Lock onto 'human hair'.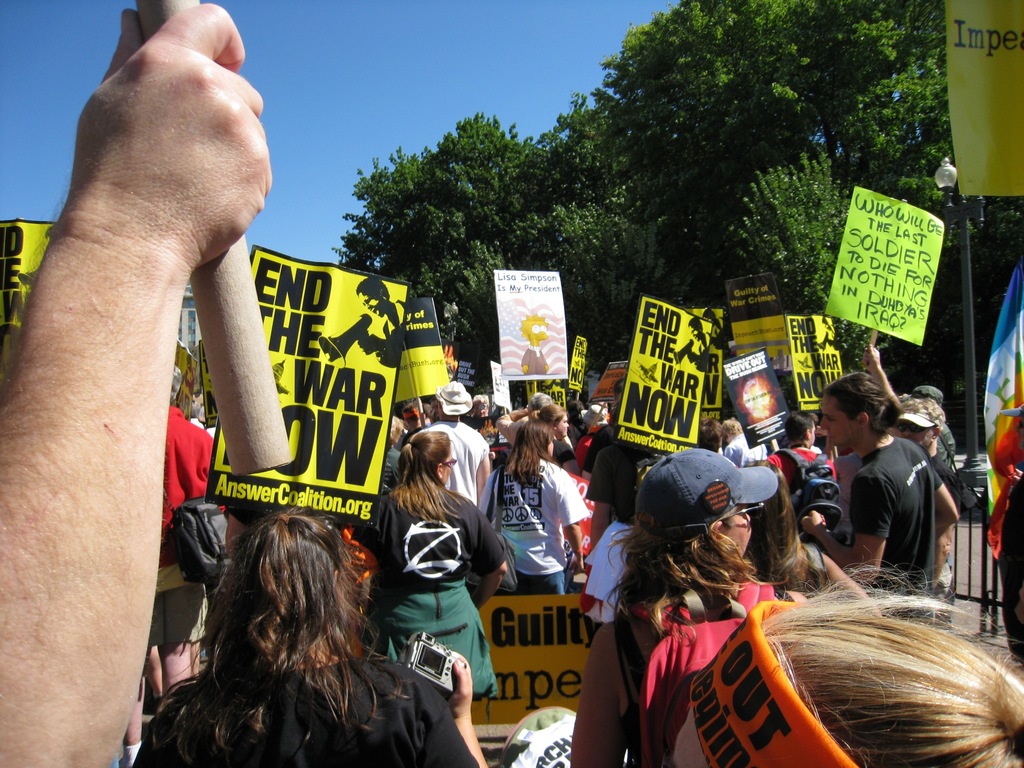
Locked: box=[386, 428, 468, 524].
